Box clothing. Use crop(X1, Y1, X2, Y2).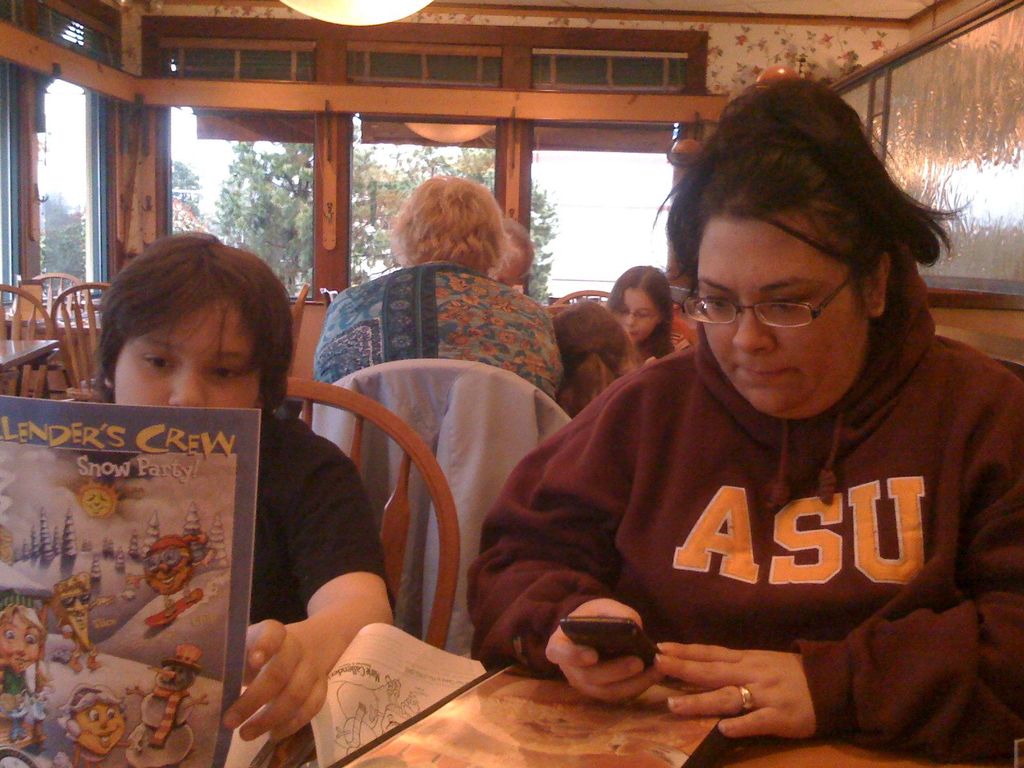
crop(312, 260, 562, 395).
